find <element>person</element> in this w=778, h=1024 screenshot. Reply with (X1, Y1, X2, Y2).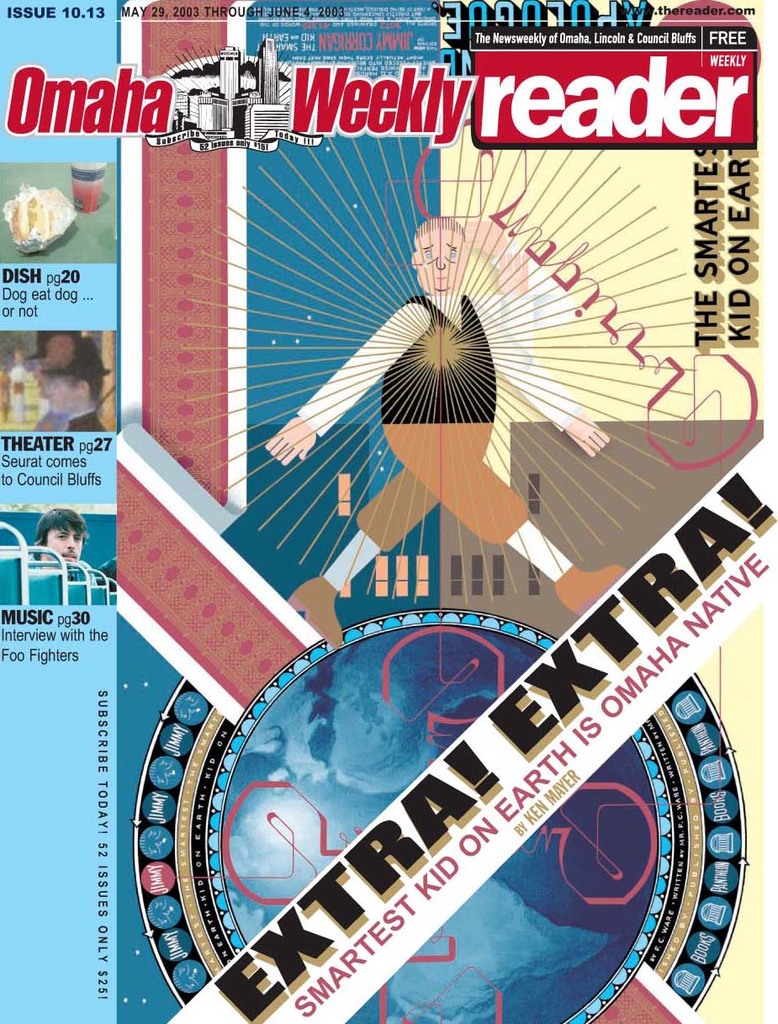
(33, 507, 89, 572).
